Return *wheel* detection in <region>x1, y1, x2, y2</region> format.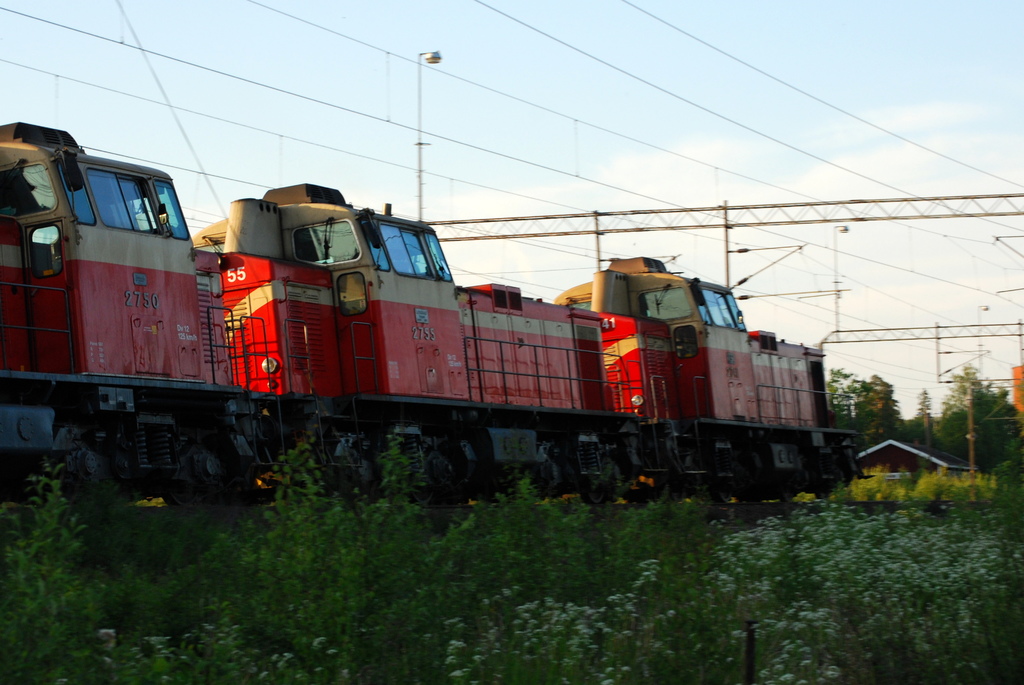
<region>582, 487, 600, 501</region>.
